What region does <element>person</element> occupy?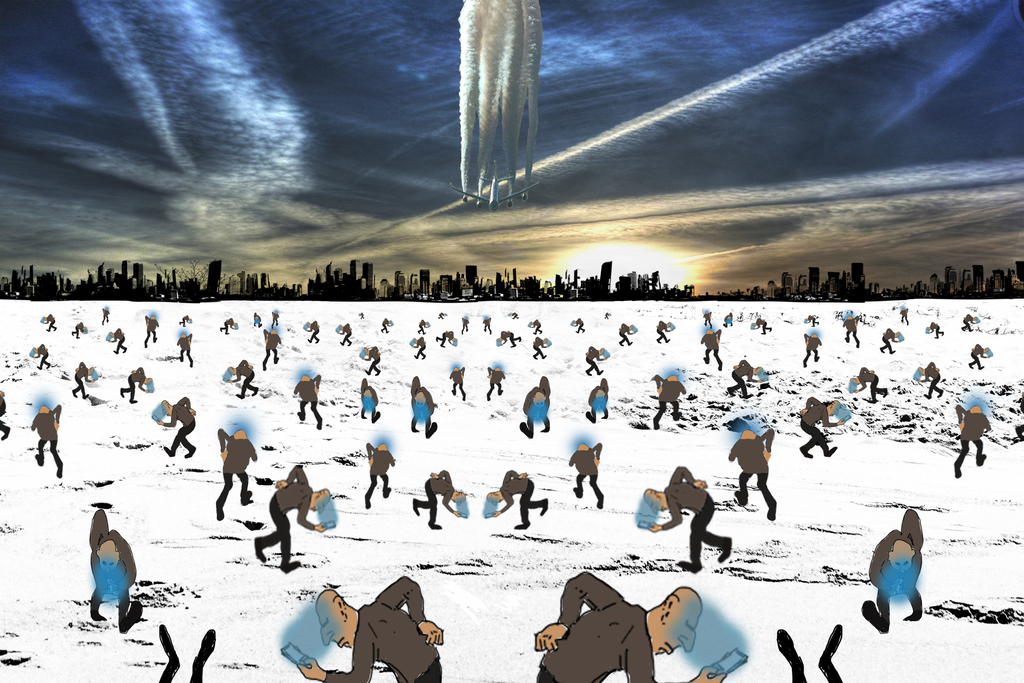
76, 365, 95, 400.
